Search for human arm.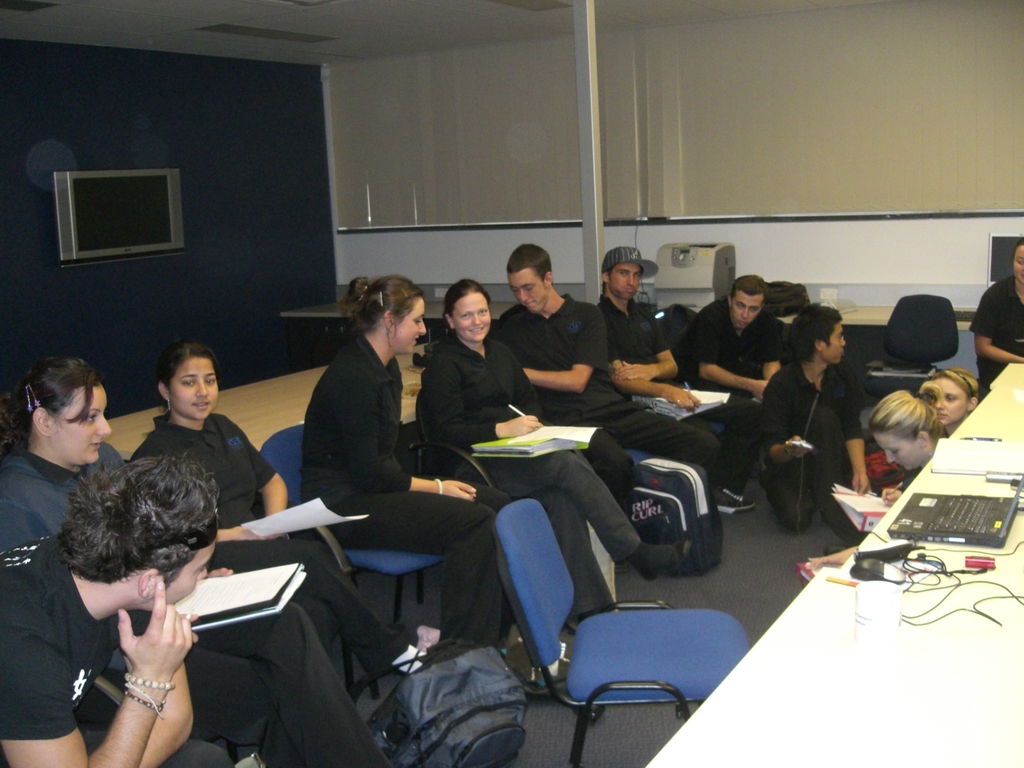
Found at x1=878, y1=484, x2=907, y2=508.
